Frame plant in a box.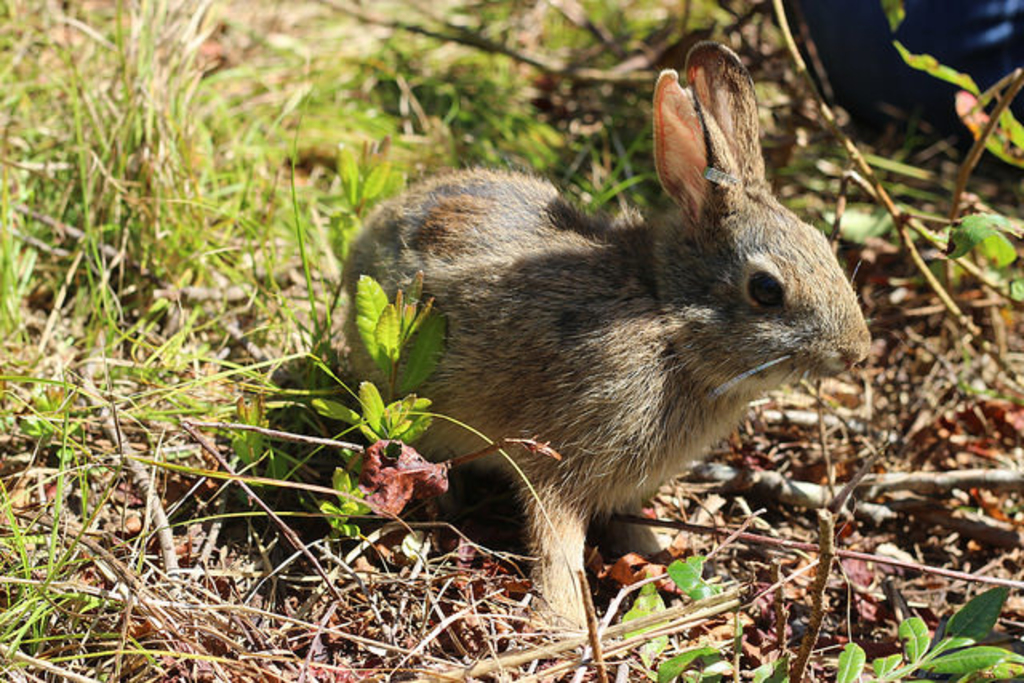
locate(861, 576, 1022, 681).
